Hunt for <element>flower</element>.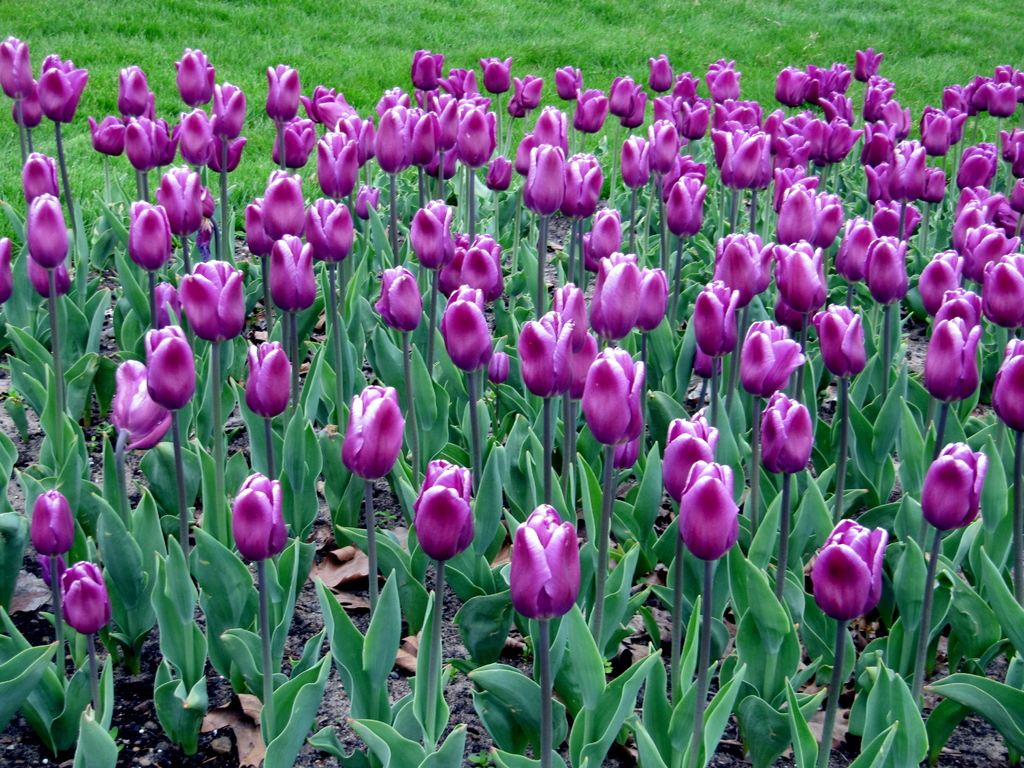
Hunted down at x1=22, y1=150, x2=56, y2=193.
